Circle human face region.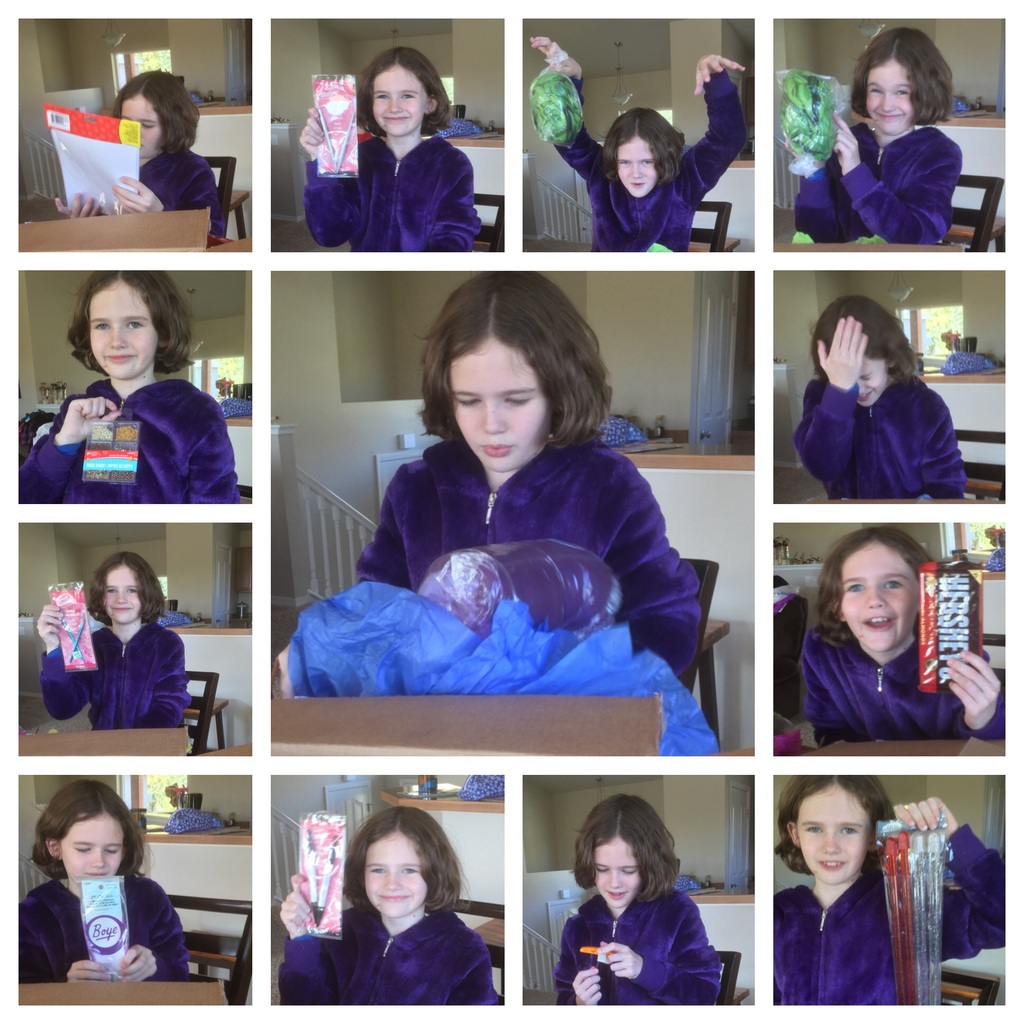
Region: l=596, t=839, r=643, b=911.
